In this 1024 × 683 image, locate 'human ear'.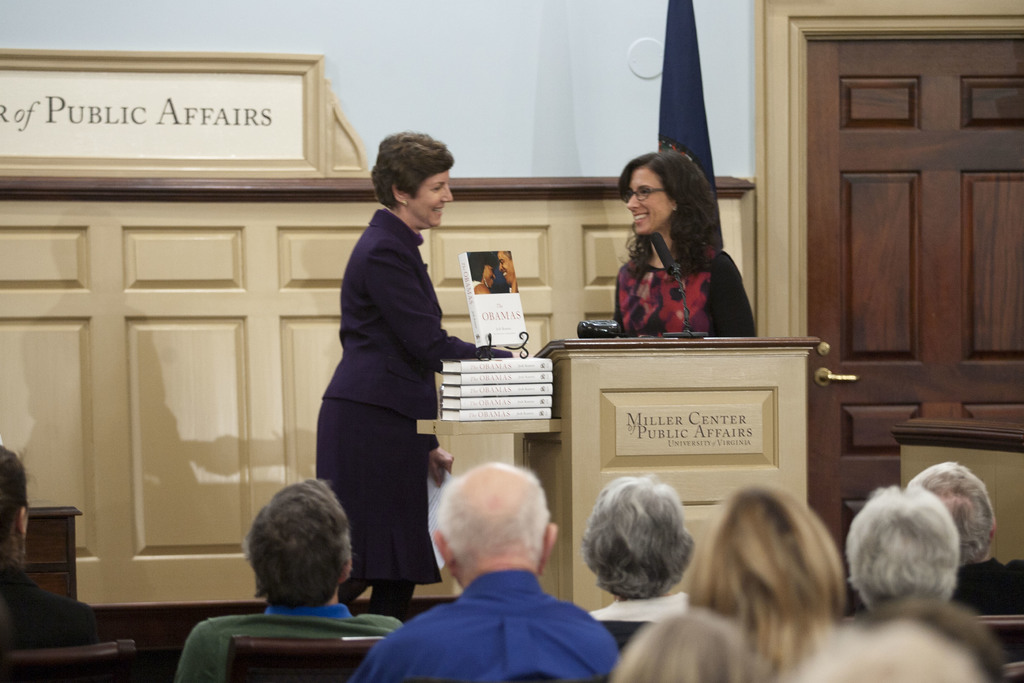
Bounding box: 992,521,996,543.
